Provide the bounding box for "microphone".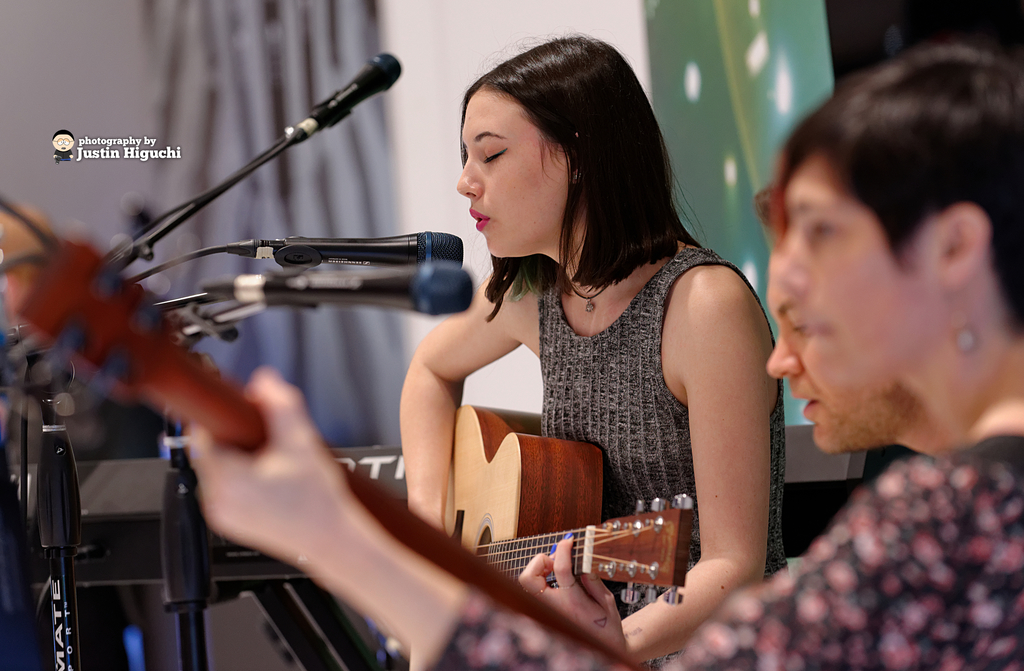
pyautogui.locateOnScreen(272, 229, 468, 270).
